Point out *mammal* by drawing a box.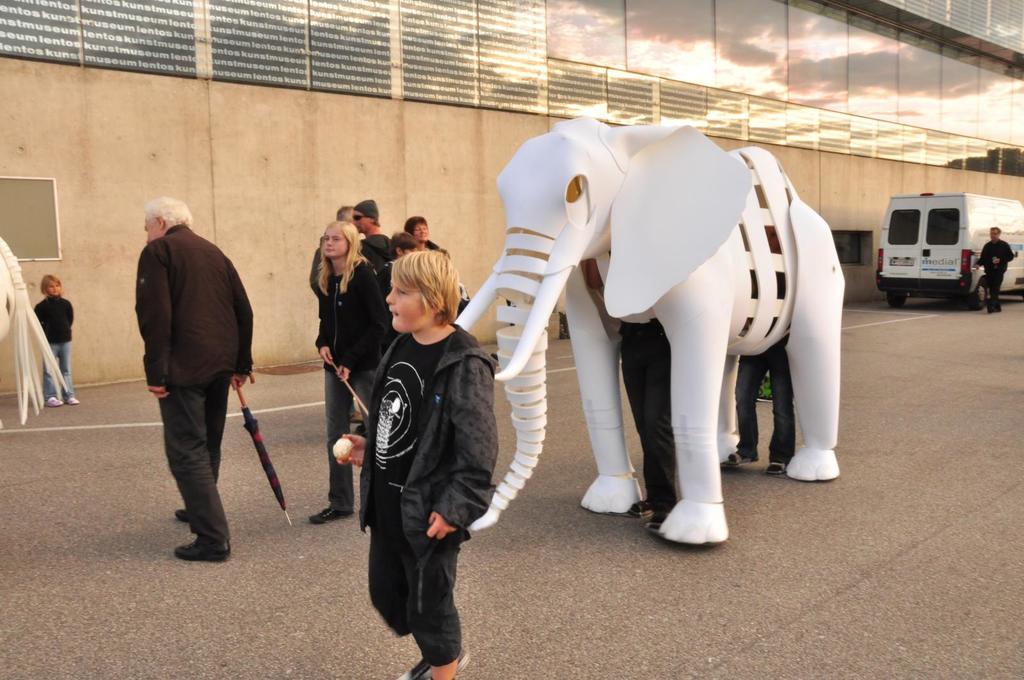
459 120 842 542.
